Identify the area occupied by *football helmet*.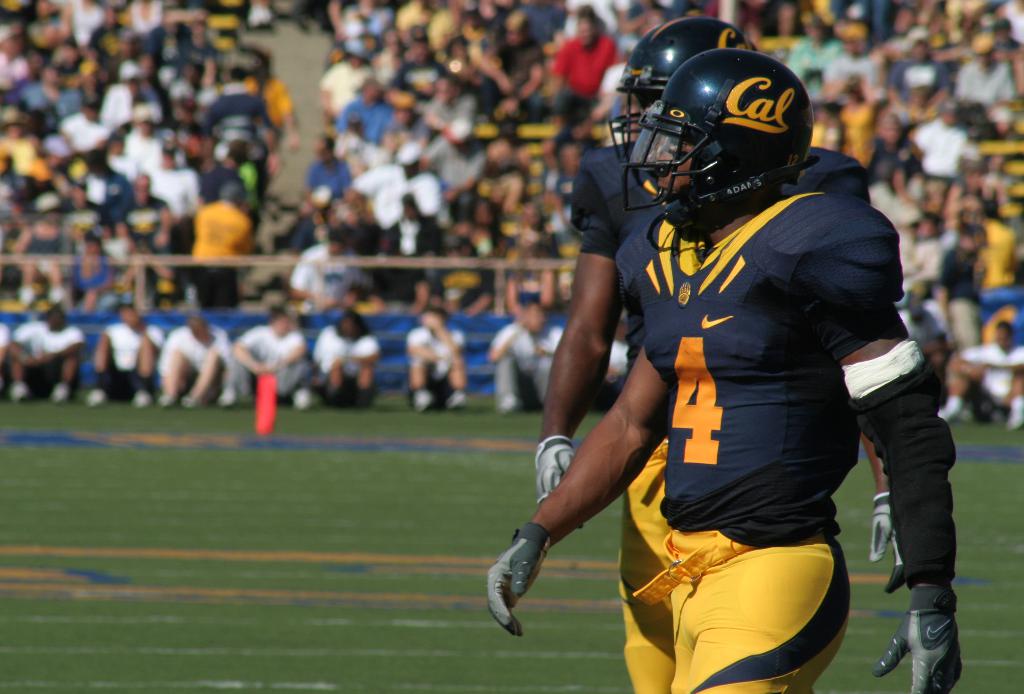
Area: bbox(613, 17, 747, 171).
